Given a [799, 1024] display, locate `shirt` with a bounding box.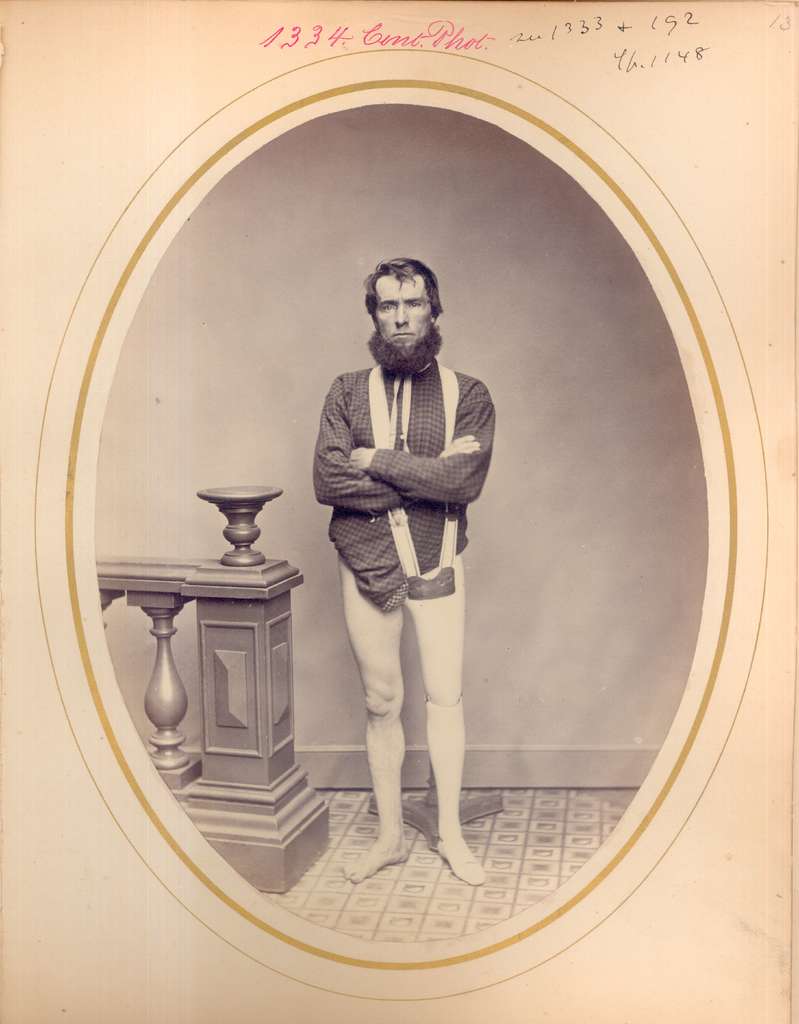
Located: <region>314, 363, 493, 610</region>.
